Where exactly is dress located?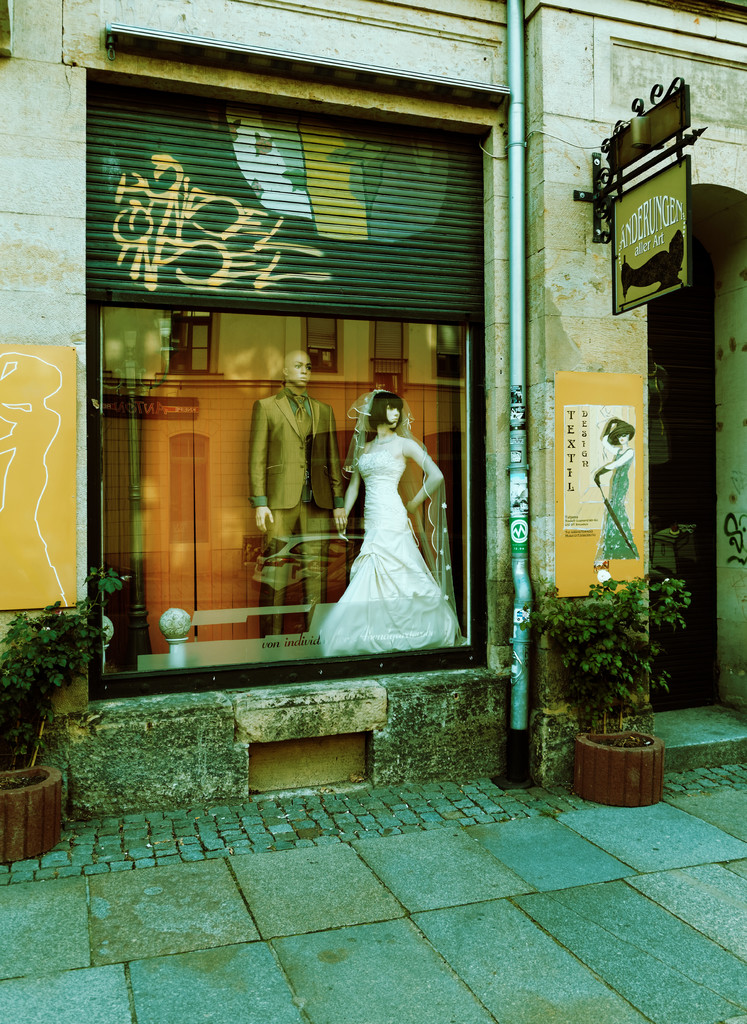
Its bounding box is 595:462:641:557.
